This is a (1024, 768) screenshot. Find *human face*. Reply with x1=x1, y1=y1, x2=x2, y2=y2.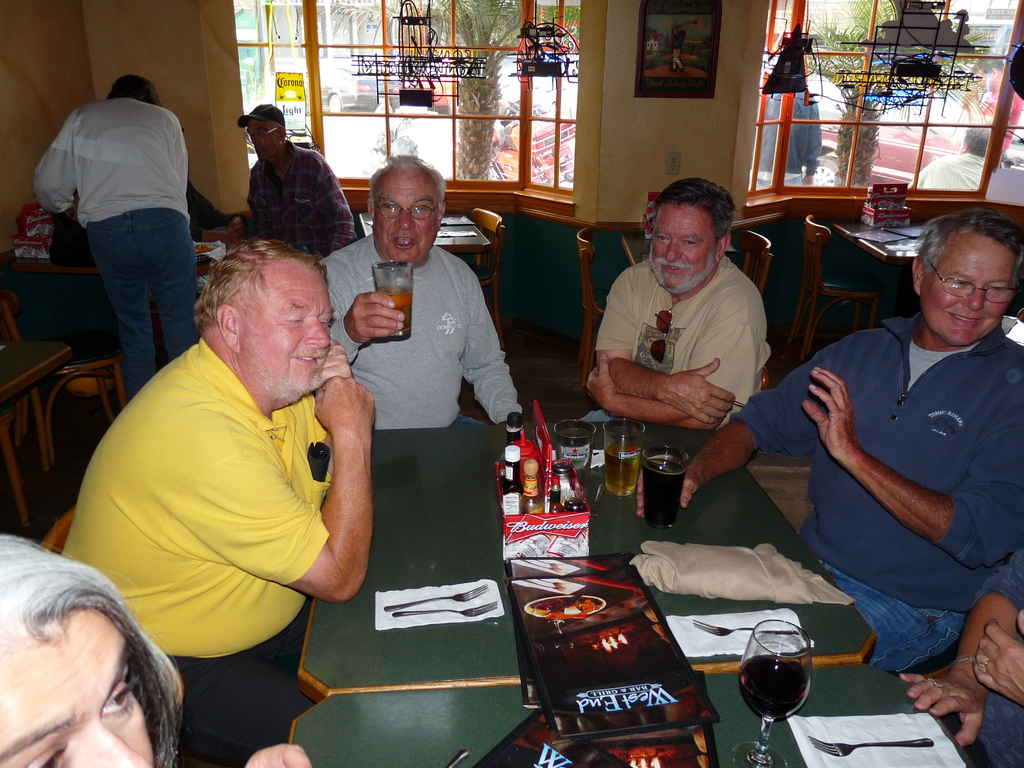
x1=244, y1=257, x2=335, y2=403.
